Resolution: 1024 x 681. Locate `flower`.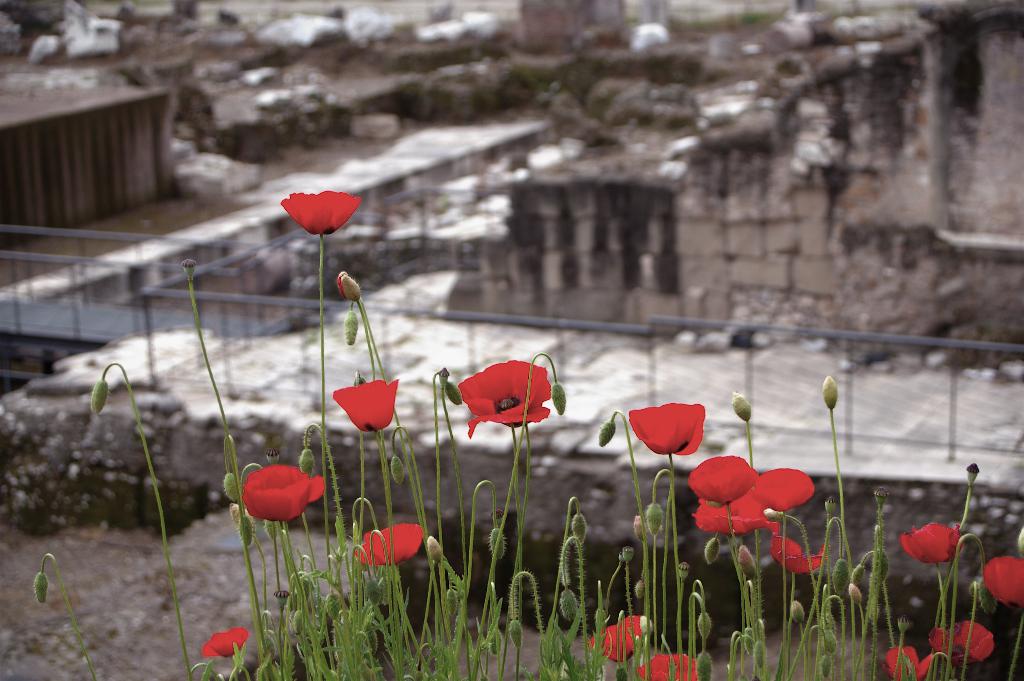
box(454, 356, 554, 443).
